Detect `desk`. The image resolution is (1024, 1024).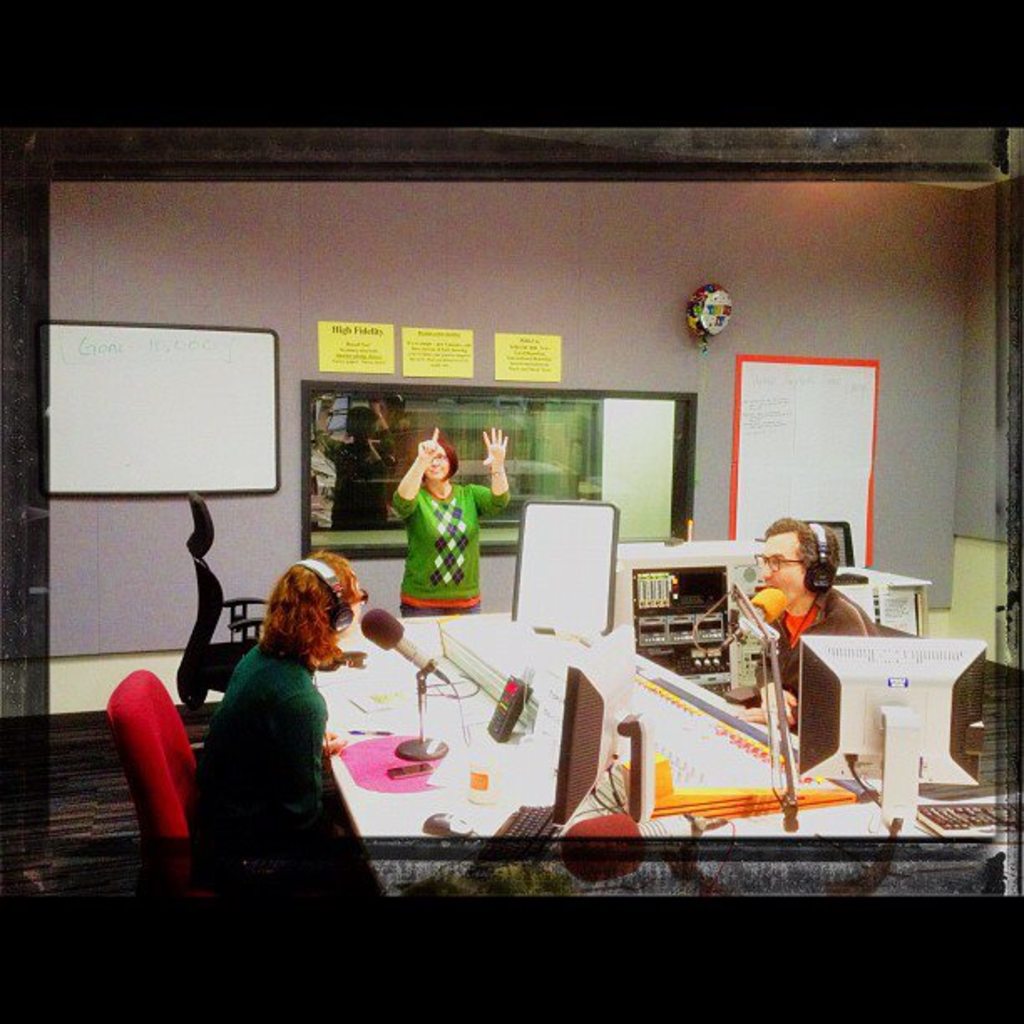
607:534:791:691.
